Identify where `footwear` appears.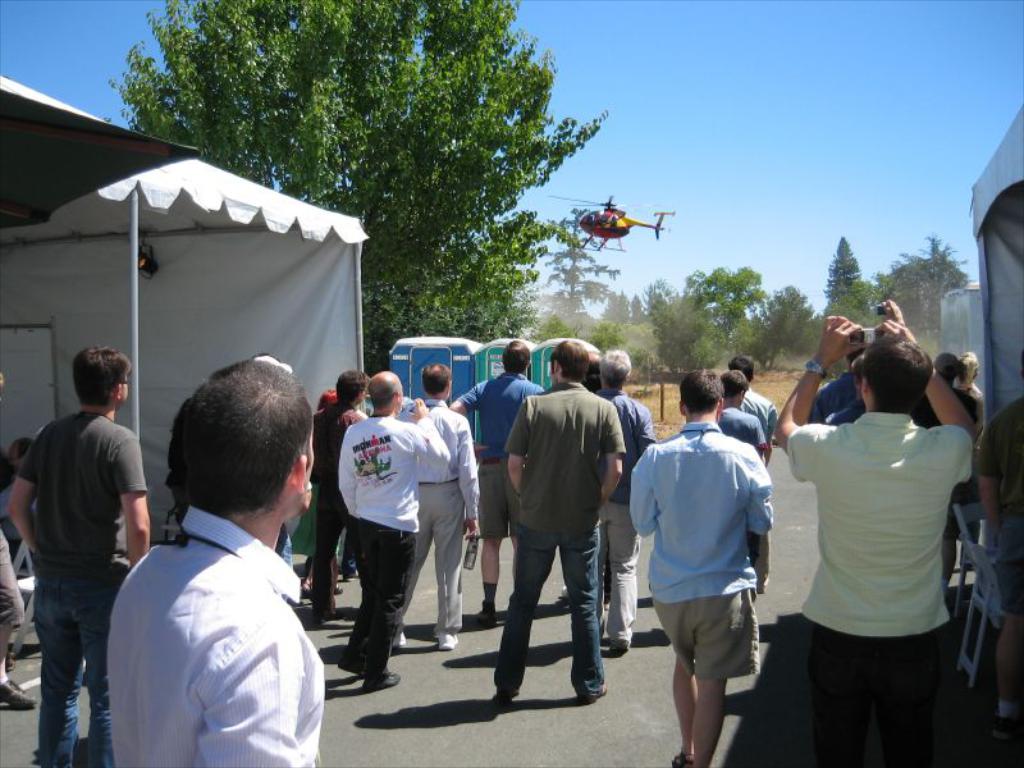
Appears at <region>0, 678, 37, 708</region>.
